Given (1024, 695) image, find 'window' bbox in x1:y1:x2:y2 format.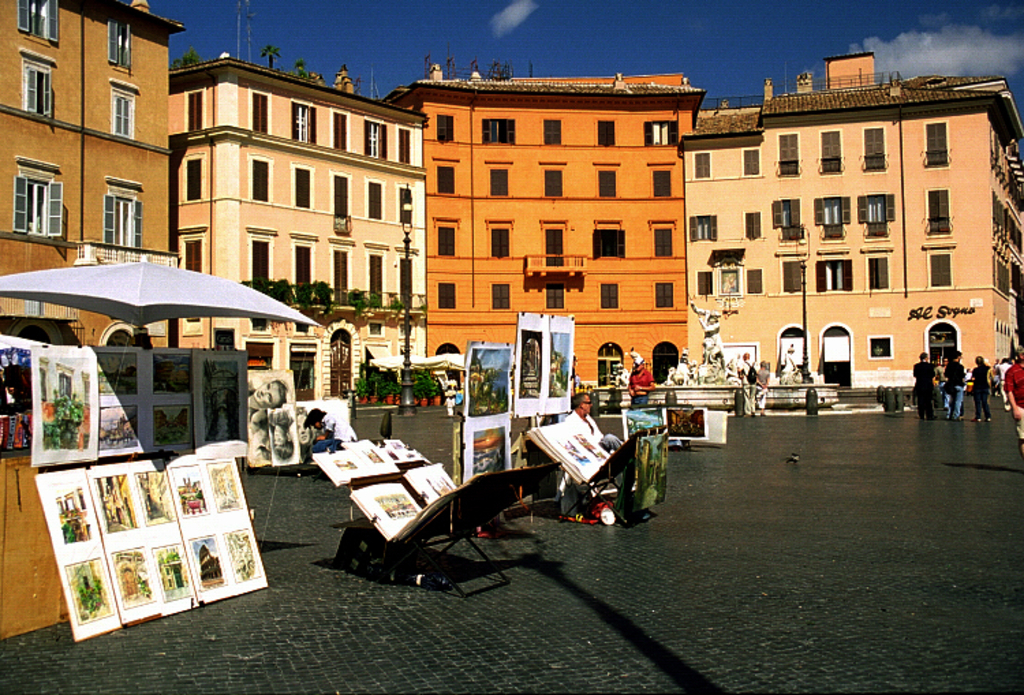
14:0:60:45.
